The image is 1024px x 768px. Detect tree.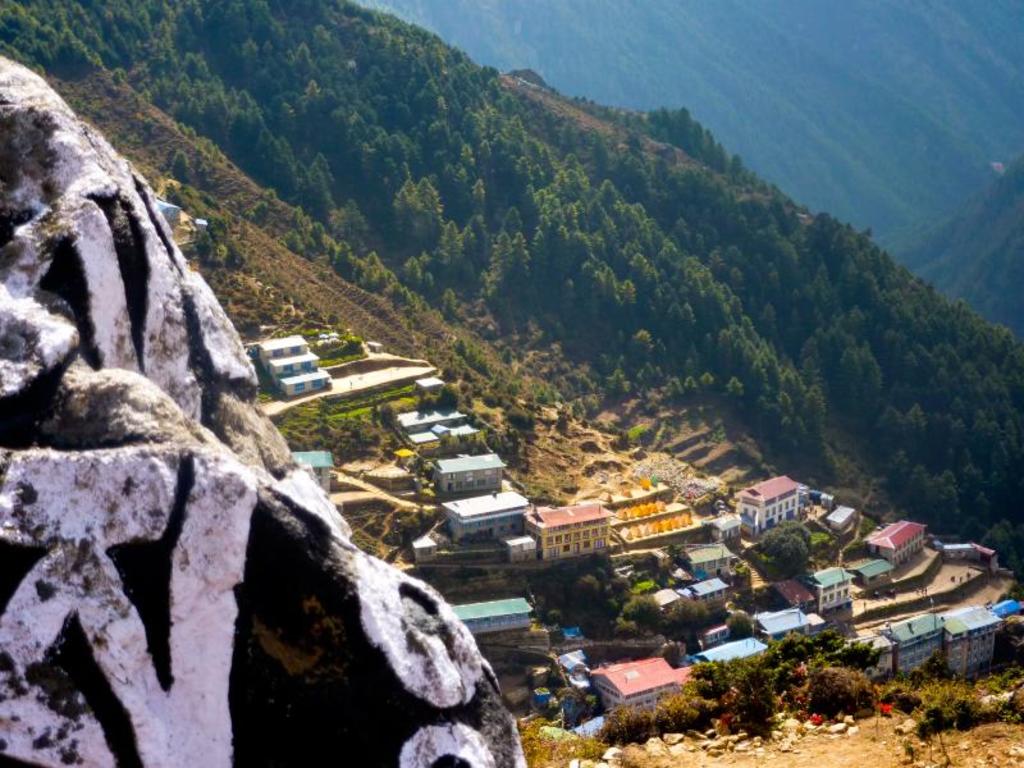
Detection: [left=995, top=614, right=1023, bottom=680].
